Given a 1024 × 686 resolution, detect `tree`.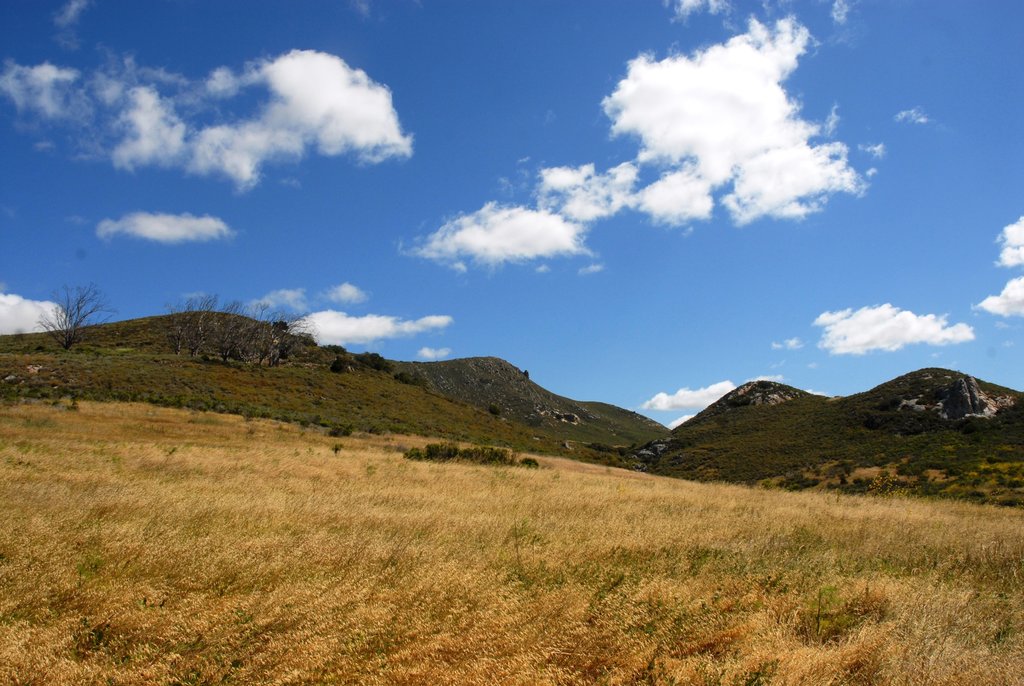
detection(160, 289, 224, 359).
